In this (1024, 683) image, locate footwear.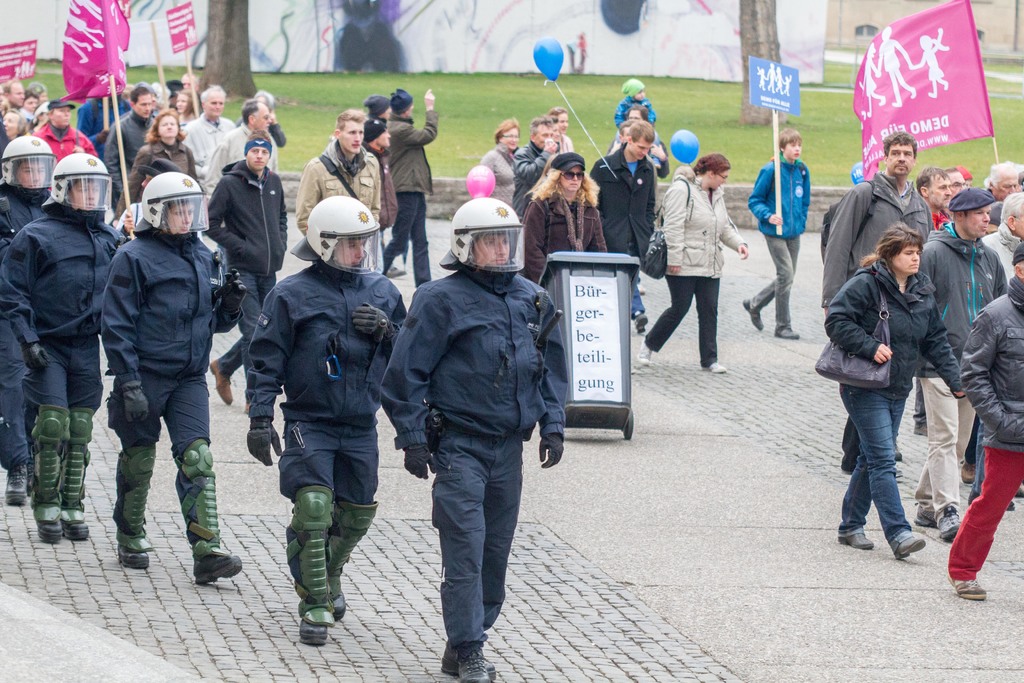
Bounding box: [x1=332, y1=595, x2=344, y2=620].
